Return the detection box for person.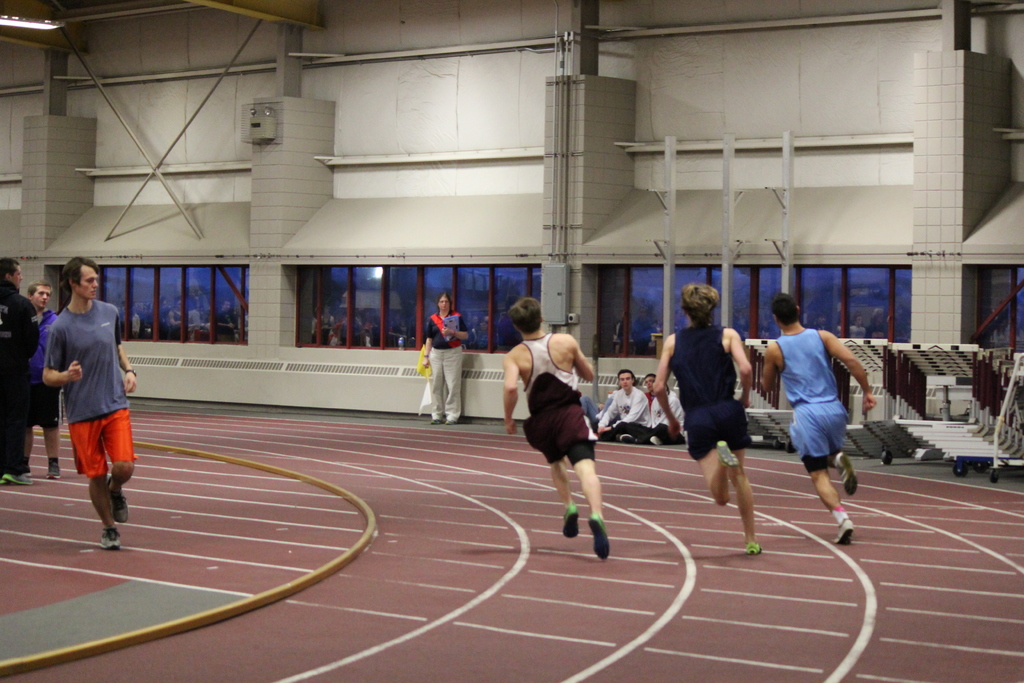
{"x1": 520, "y1": 321, "x2": 617, "y2": 559}.
